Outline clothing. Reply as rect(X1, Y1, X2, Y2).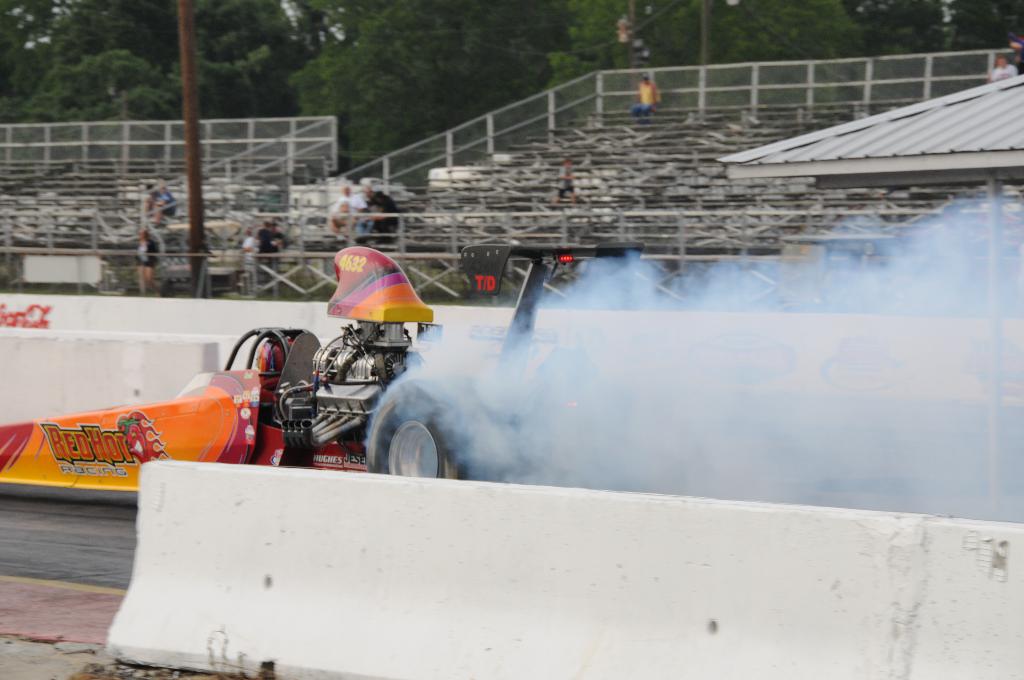
rect(145, 193, 177, 211).
